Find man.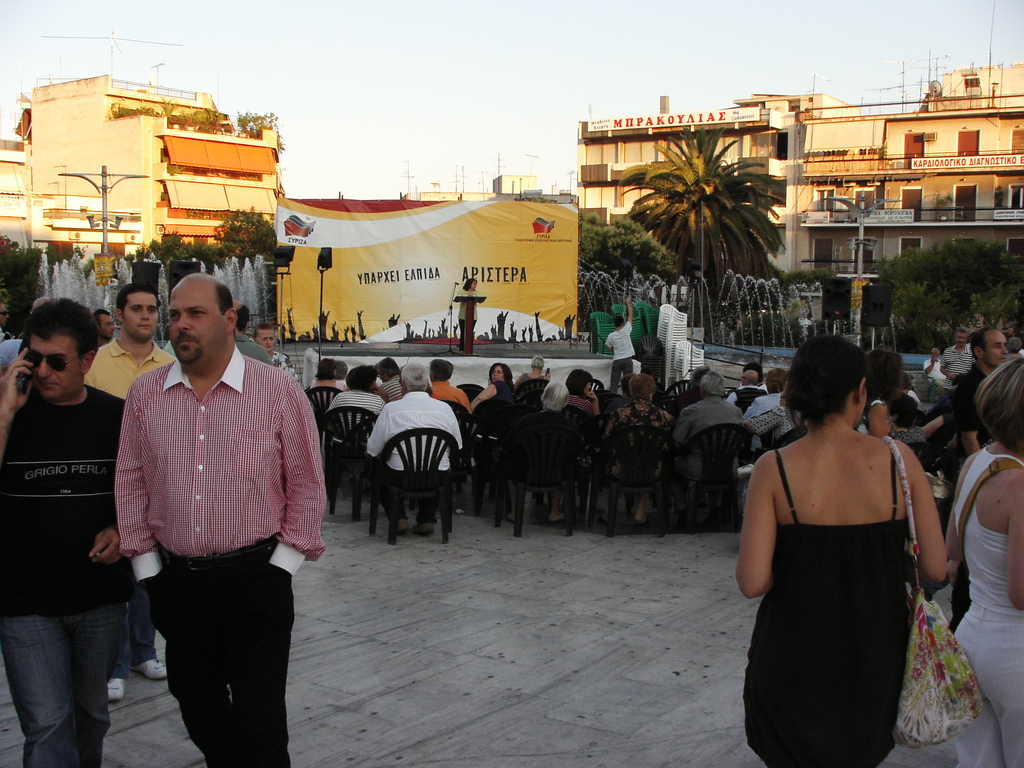
select_region(90, 308, 116, 351).
